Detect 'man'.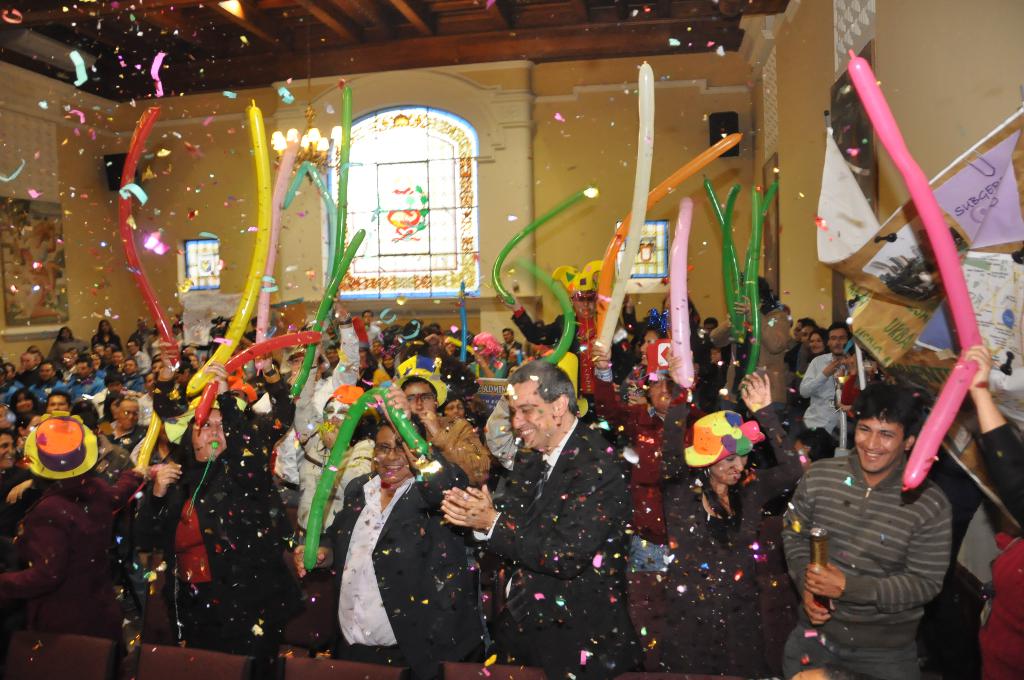
Detected at <box>799,391,989,666</box>.
